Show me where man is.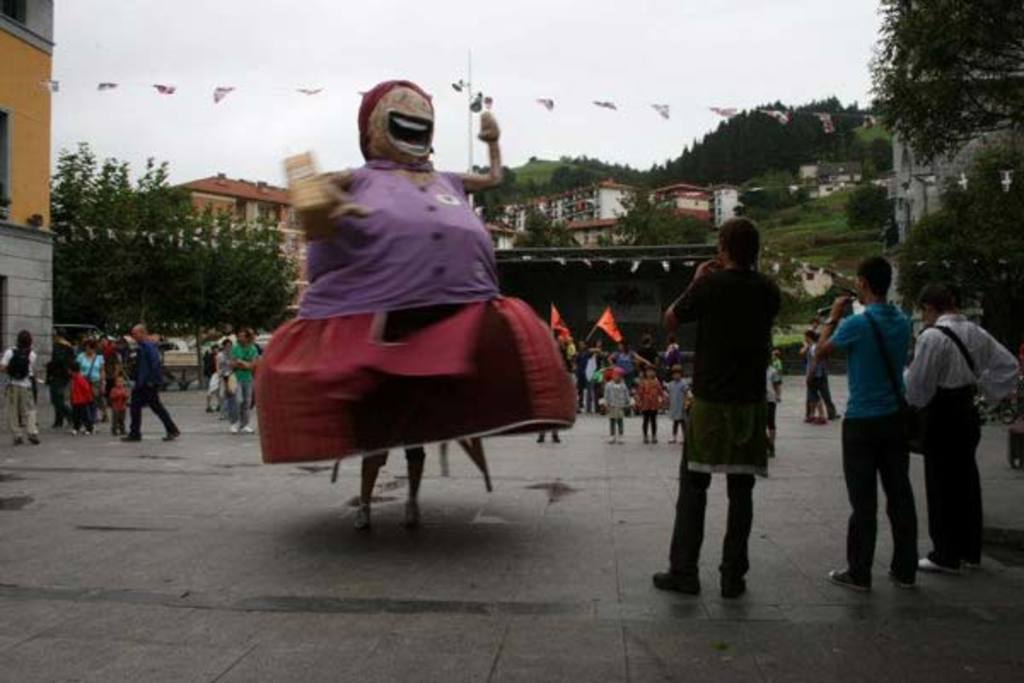
man is at 111 319 191 444.
